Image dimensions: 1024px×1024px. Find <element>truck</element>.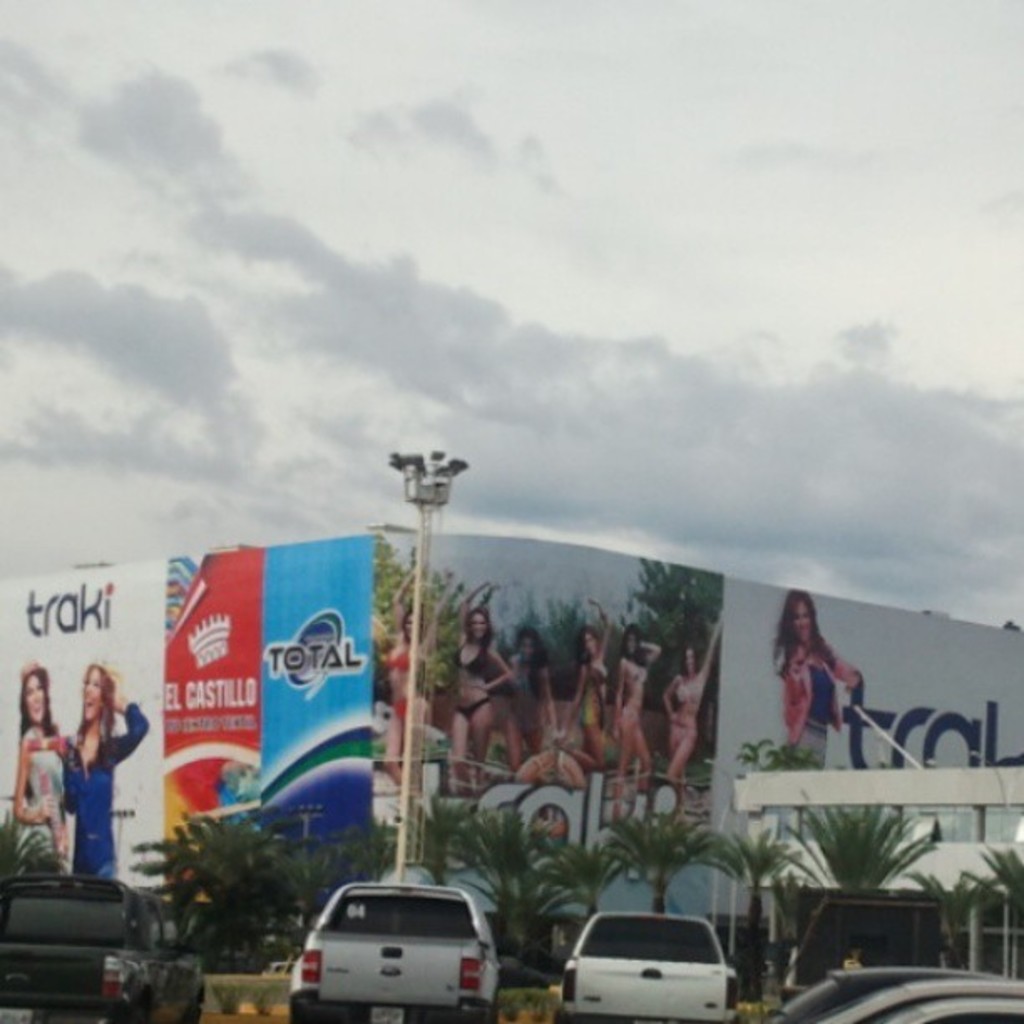
<region>283, 892, 534, 1017</region>.
